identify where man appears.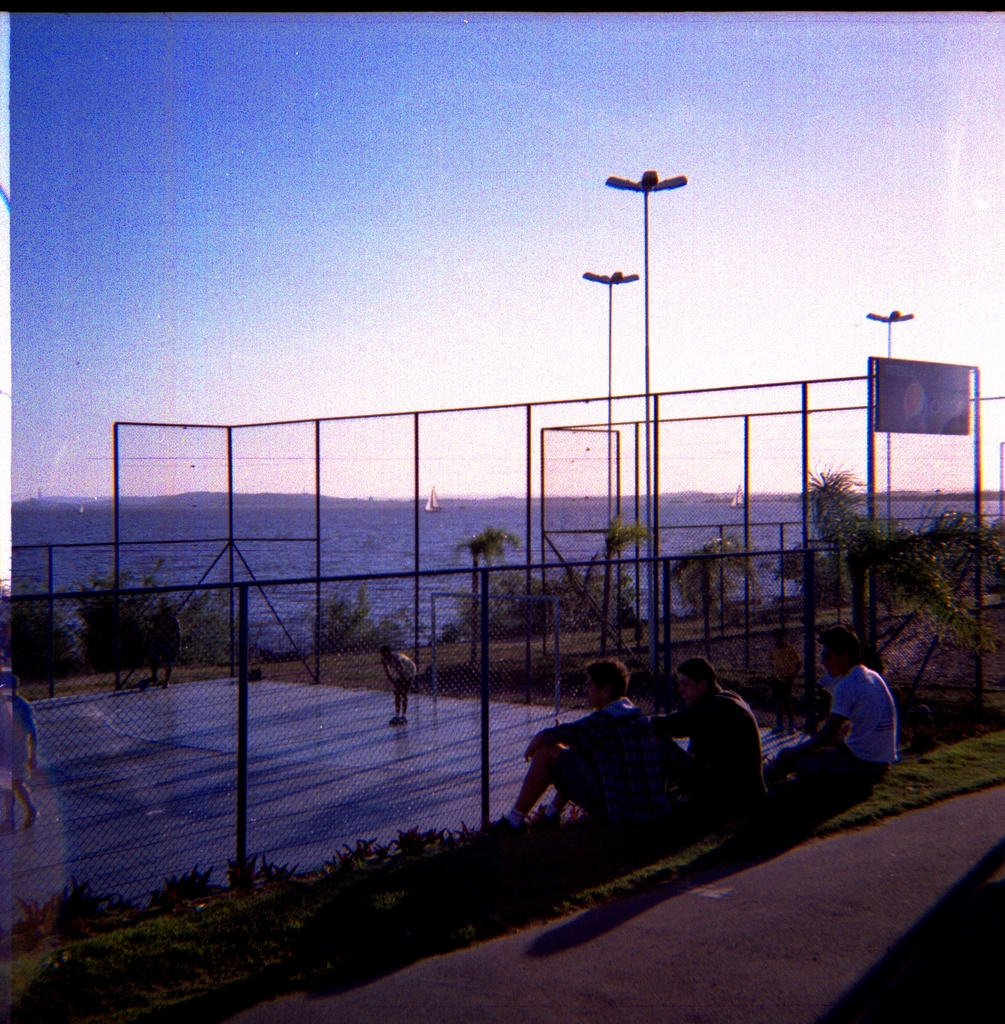
Appears at {"left": 648, "top": 656, "right": 764, "bottom": 800}.
